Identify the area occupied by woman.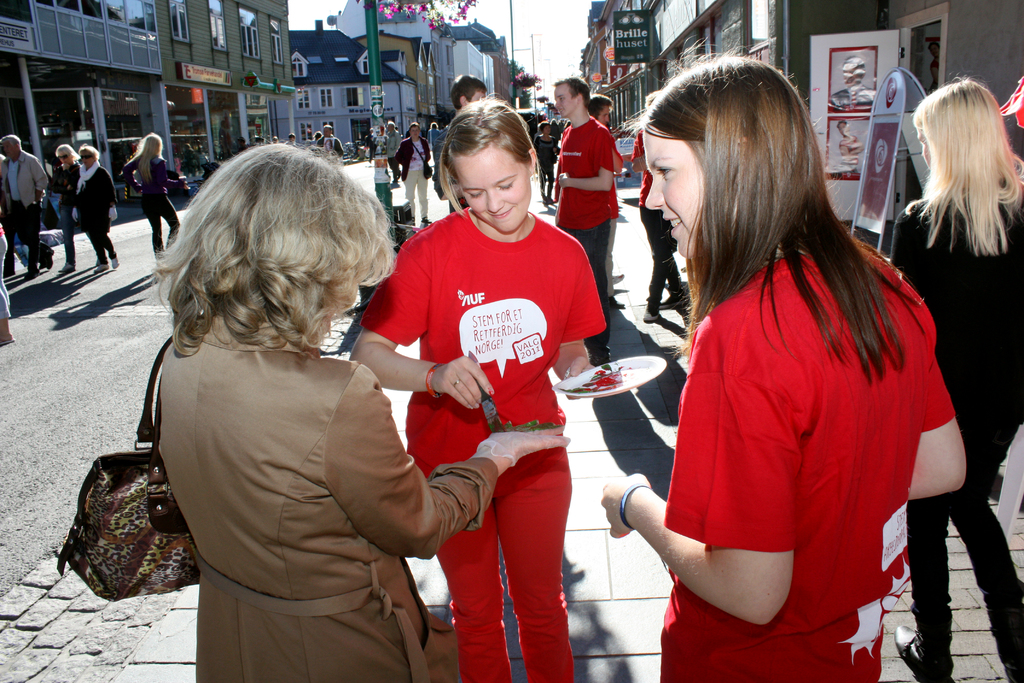
Area: 68:143:120:277.
